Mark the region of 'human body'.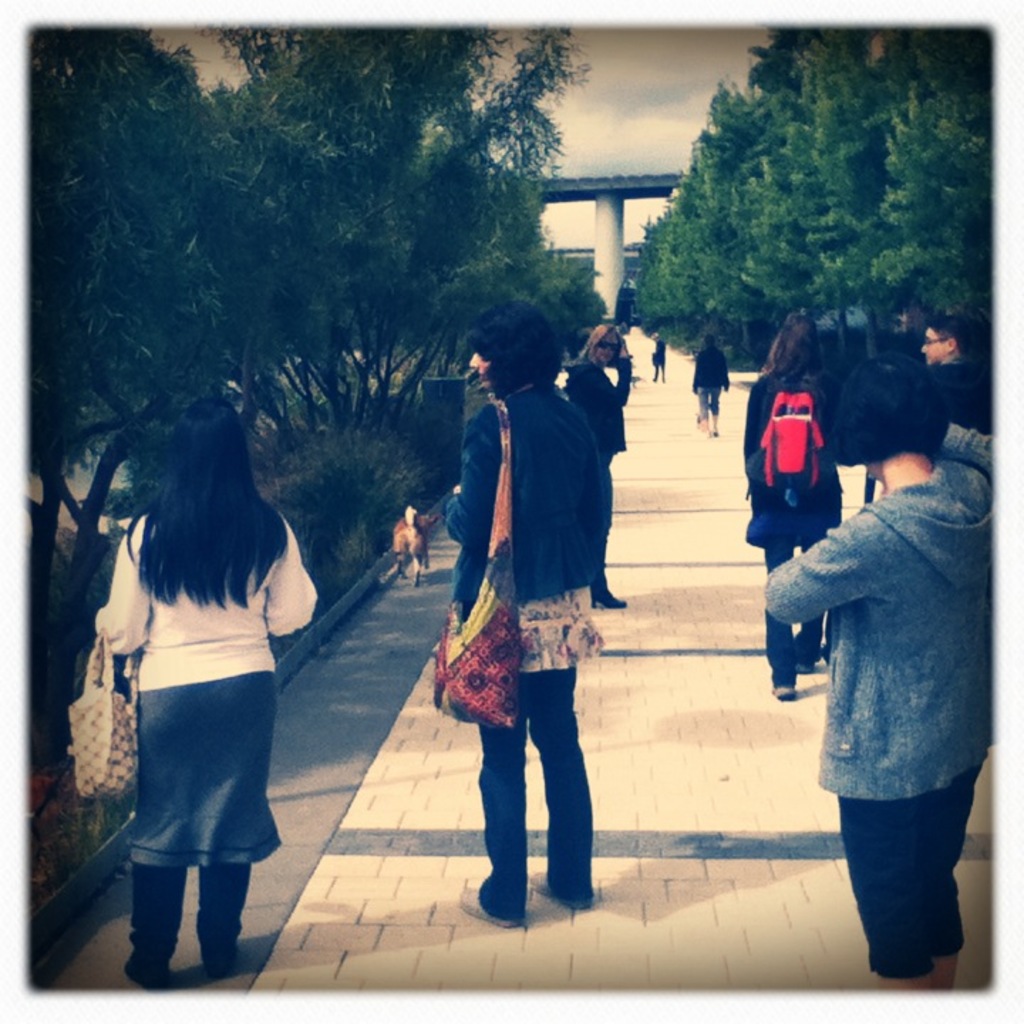
Region: 71 411 309 974.
